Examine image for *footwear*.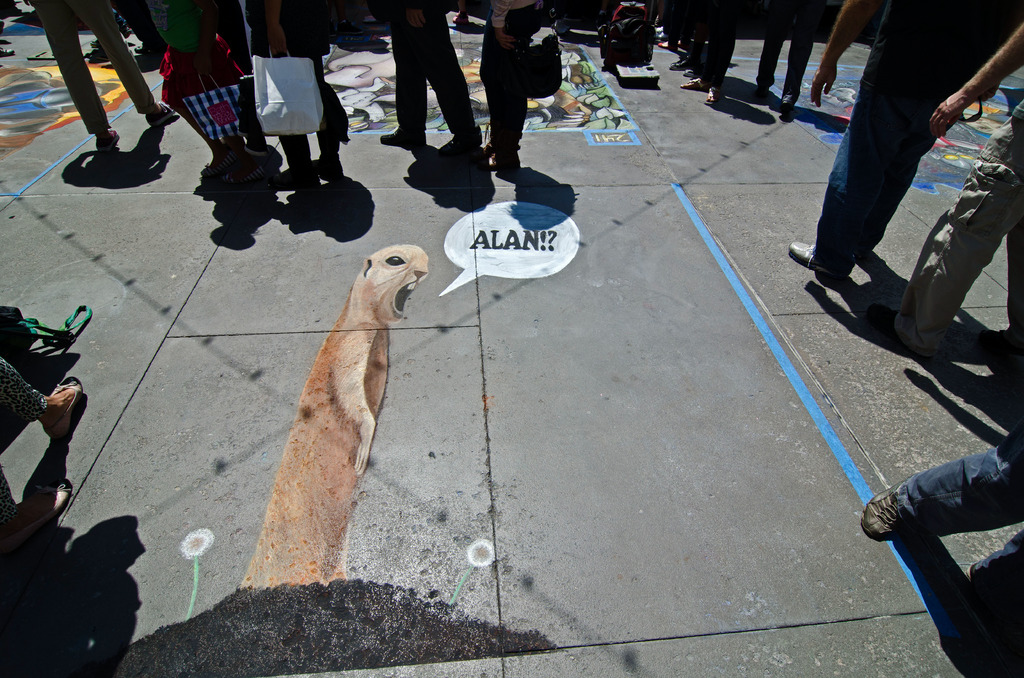
Examination result: (left=0, top=478, right=77, bottom=556).
